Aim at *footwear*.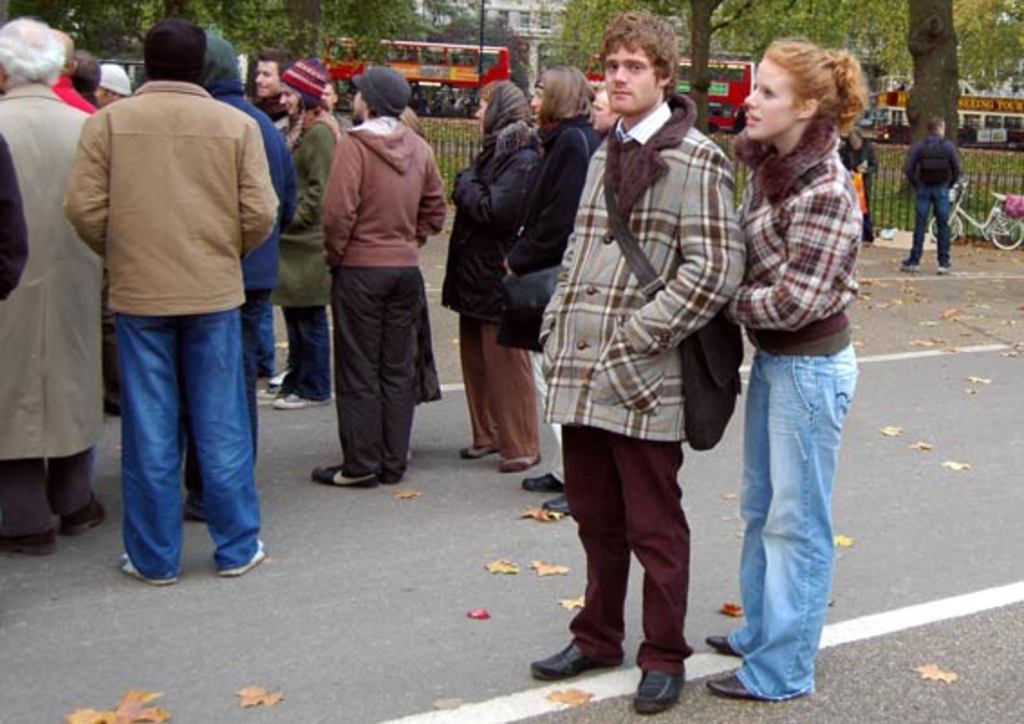
Aimed at {"left": 706, "top": 668, "right": 762, "bottom": 697}.
